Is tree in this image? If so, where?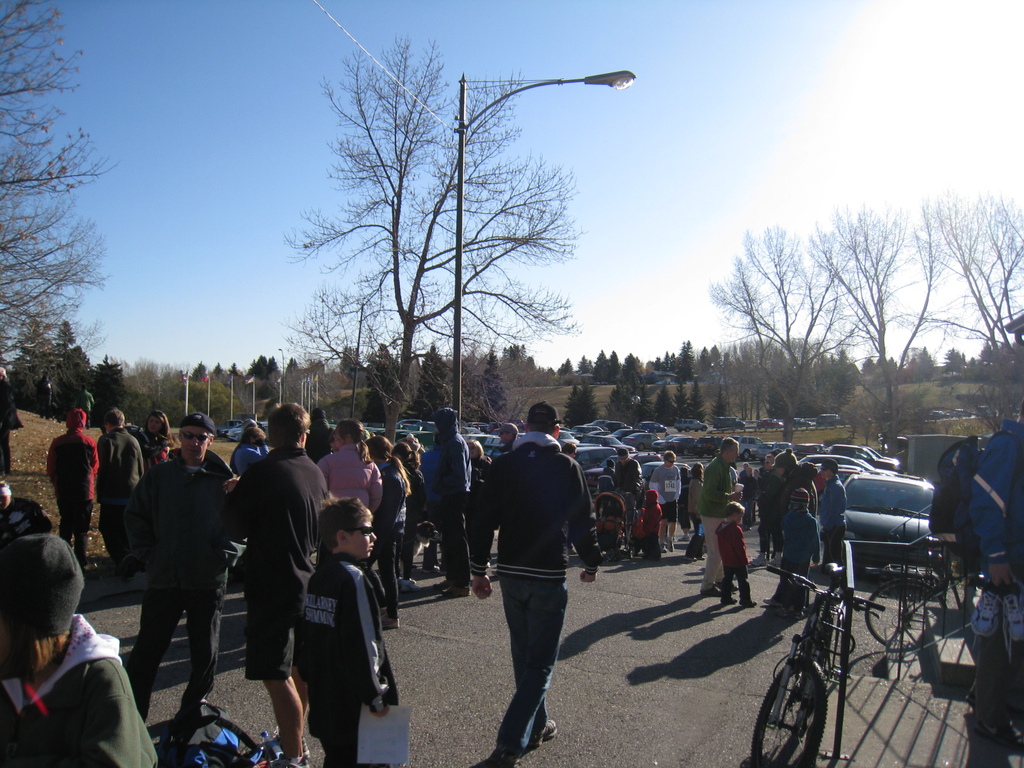
Yes, at l=365, t=342, r=404, b=422.
